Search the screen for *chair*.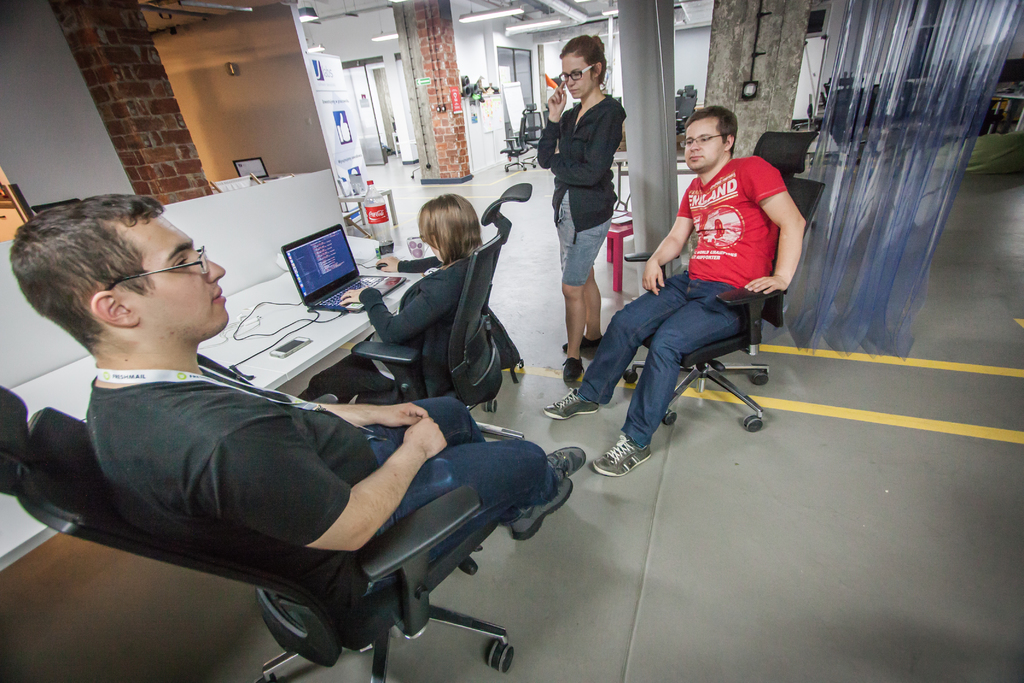
Found at {"left": 519, "top": 111, "right": 543, "bottom": 163}.
